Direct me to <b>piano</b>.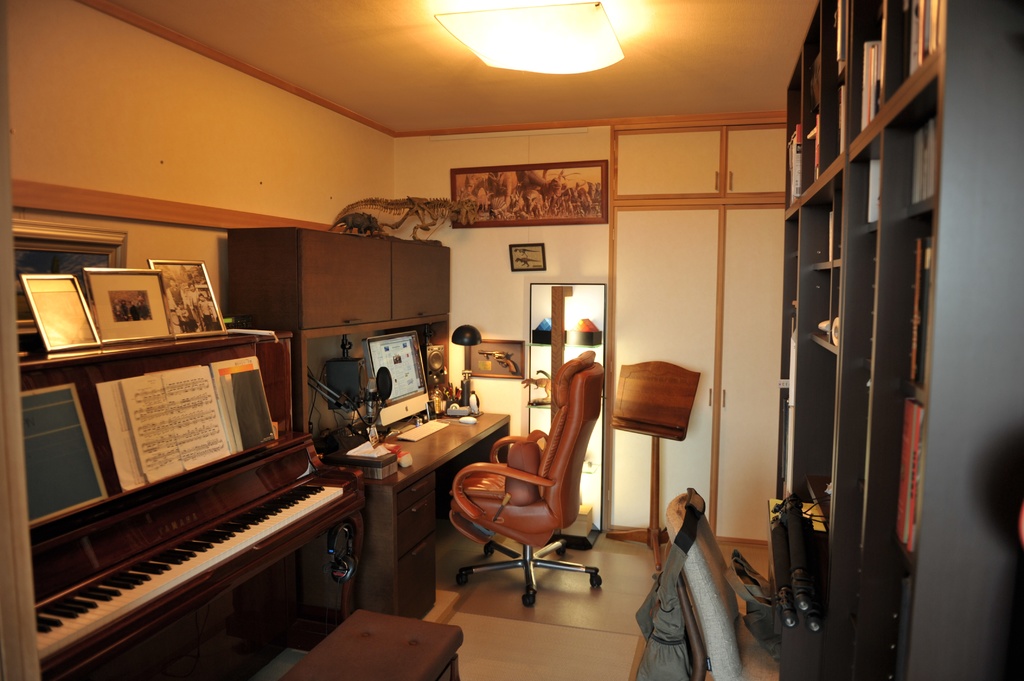
Direction: select_region(22, 460, 370, 650).
